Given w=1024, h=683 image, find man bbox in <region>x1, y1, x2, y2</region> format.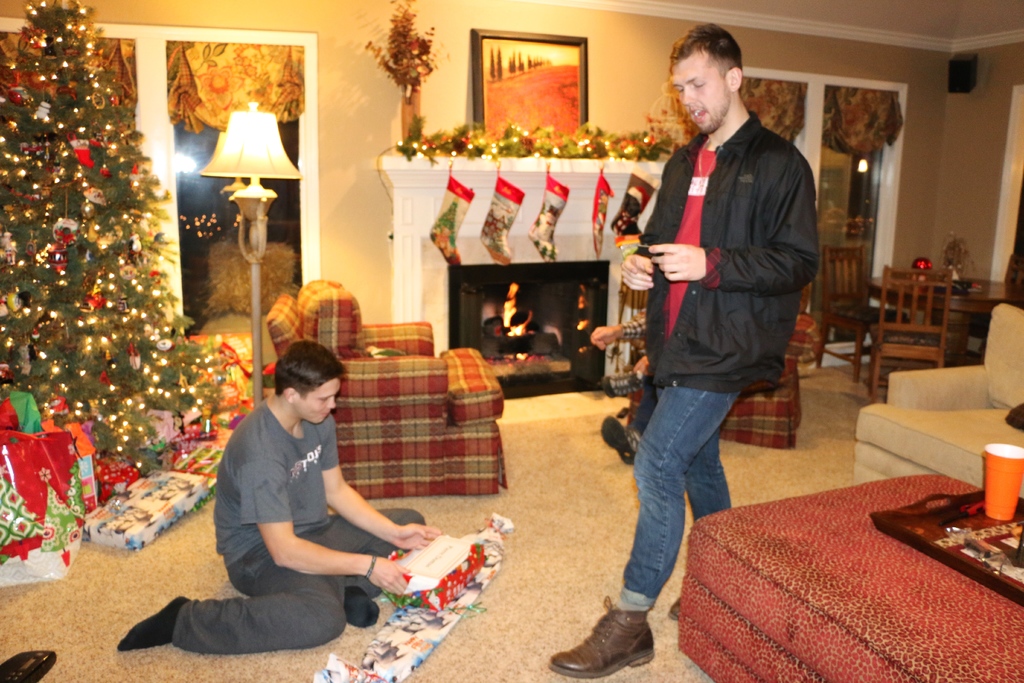
<region>548, 21, 817, 677</region>.
